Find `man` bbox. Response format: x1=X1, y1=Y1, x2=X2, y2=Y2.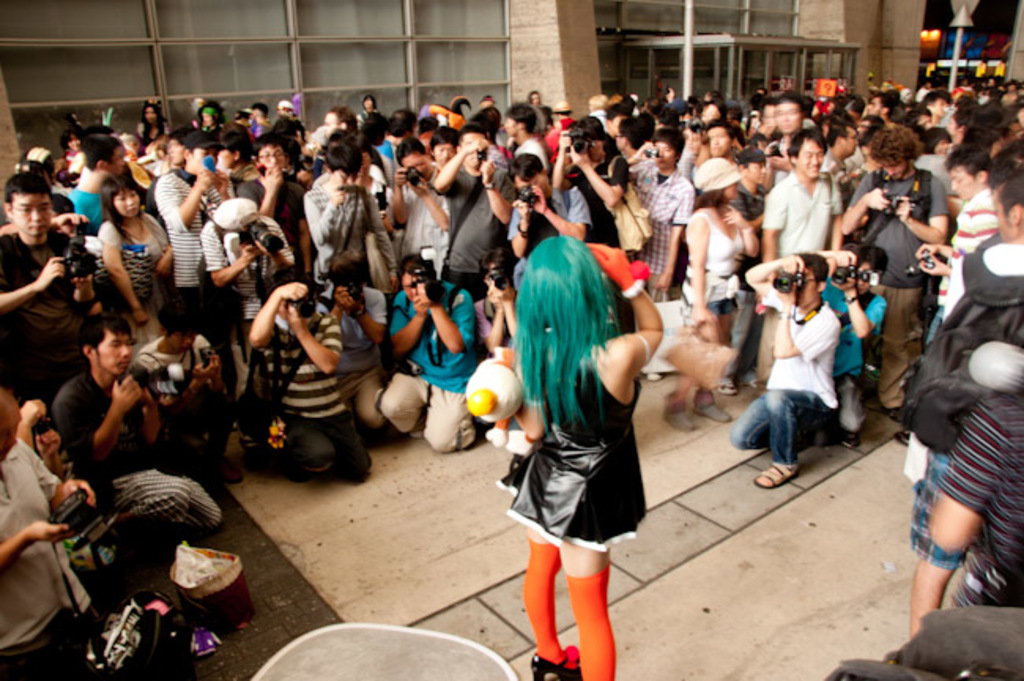
x1=0, y1=169, x2=80, y2=411.
